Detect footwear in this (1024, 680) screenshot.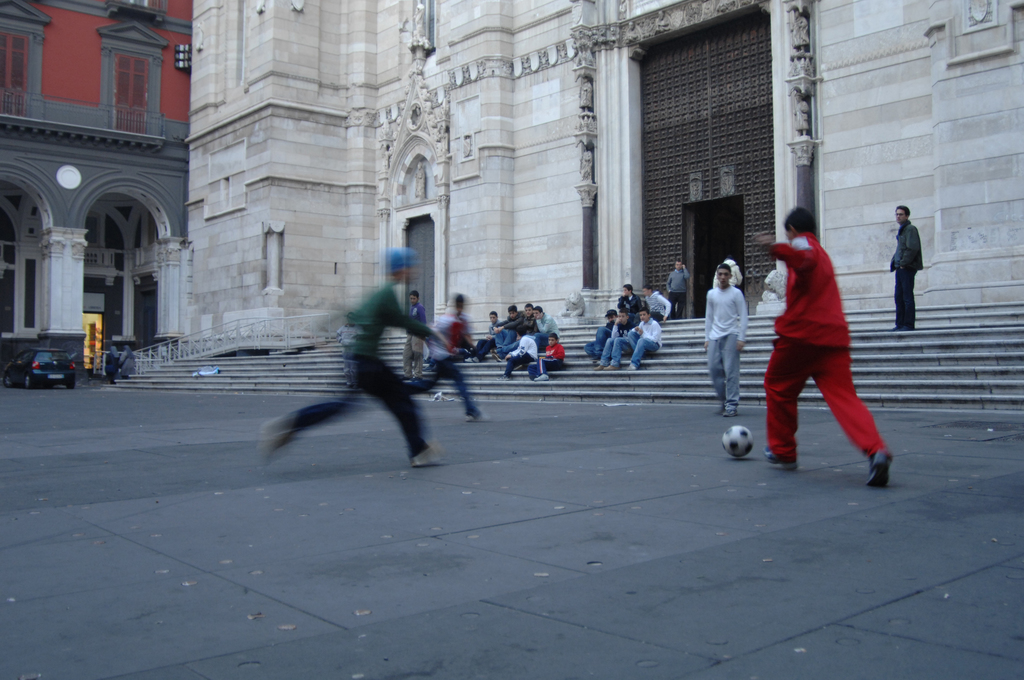
Detection: [x1=534, y1=372, x2=548, y2=382].
